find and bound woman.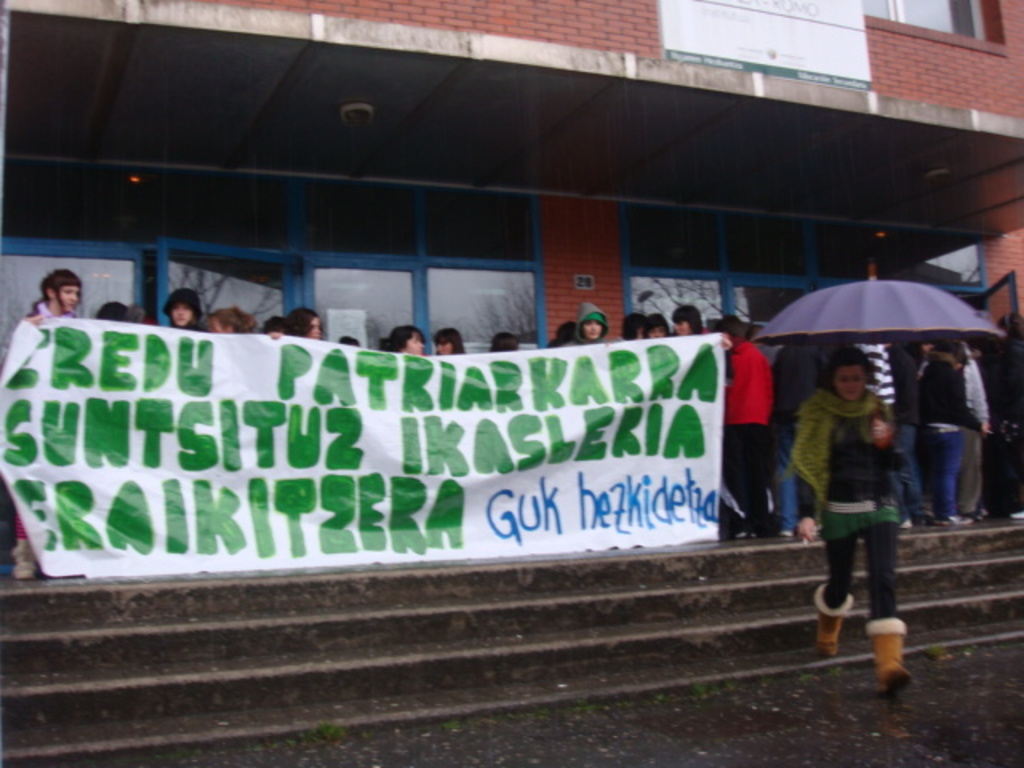
Bound: 902,331,997,514.
